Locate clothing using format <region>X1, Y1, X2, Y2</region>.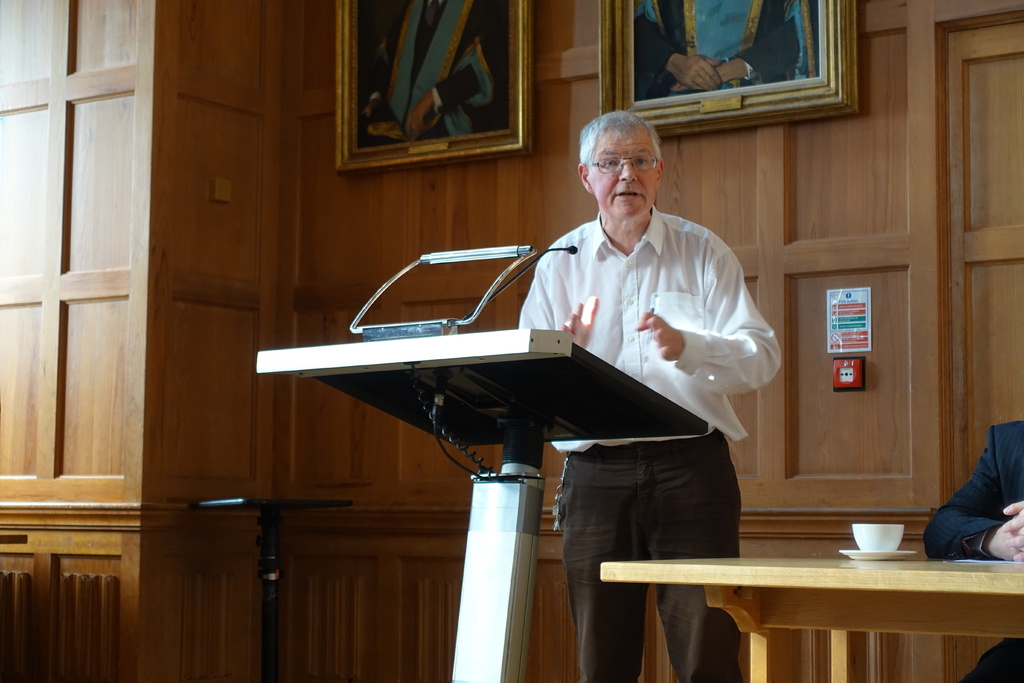
<region>514, 203, 776, 682</region>.
